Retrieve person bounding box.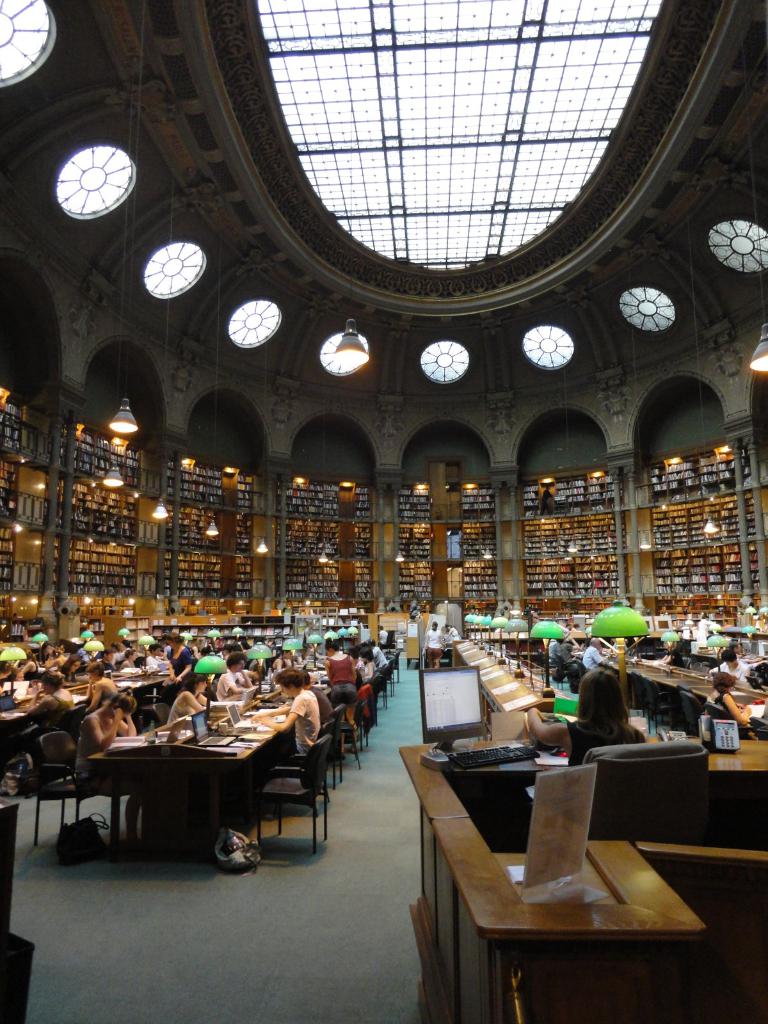
Bounding box: detection(214, 650, 251, 701).
